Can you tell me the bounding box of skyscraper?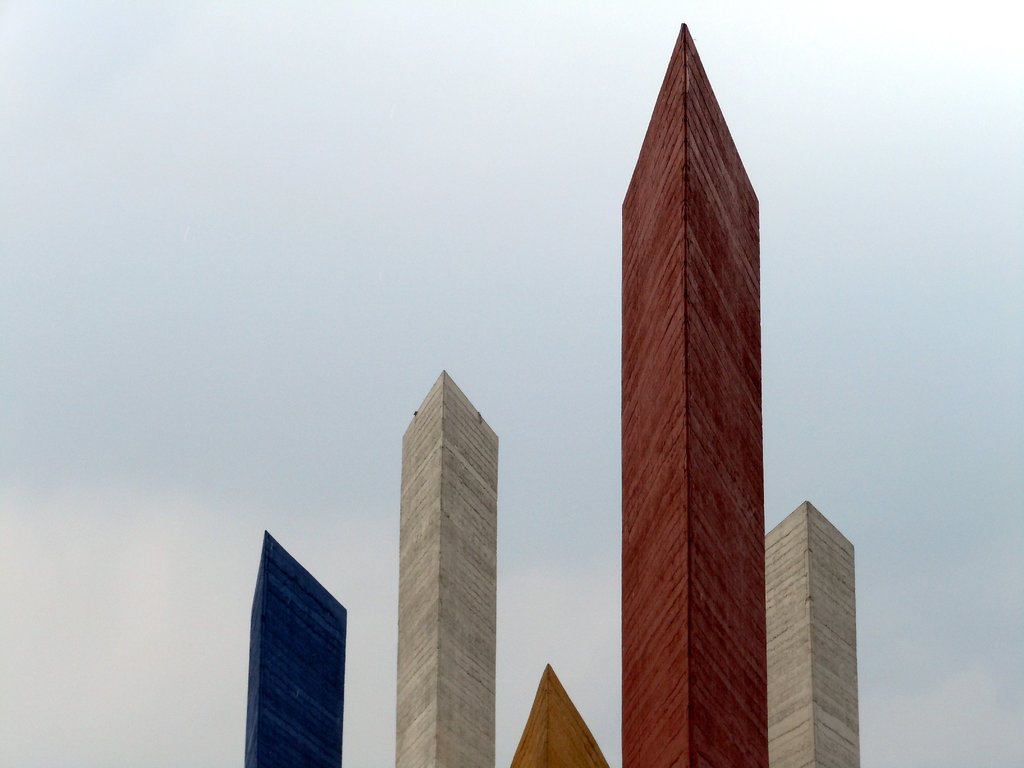
{"x1": 398, "y1": 368, "x2": 504, "y2": 767}.
